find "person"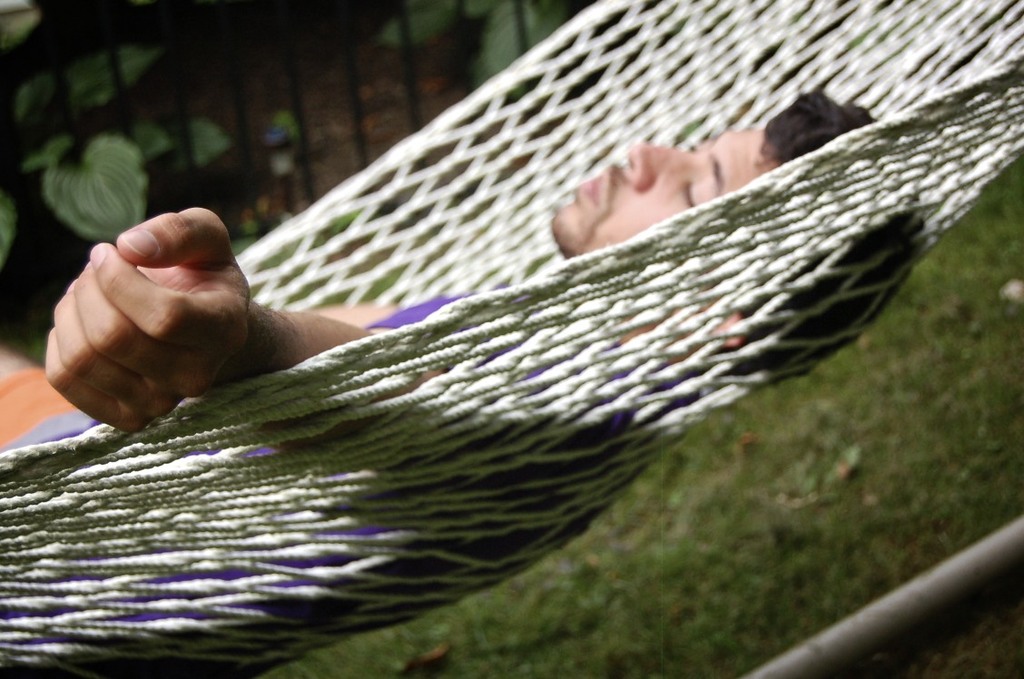
<bbox>0, 83, 929, 678</bbox>
